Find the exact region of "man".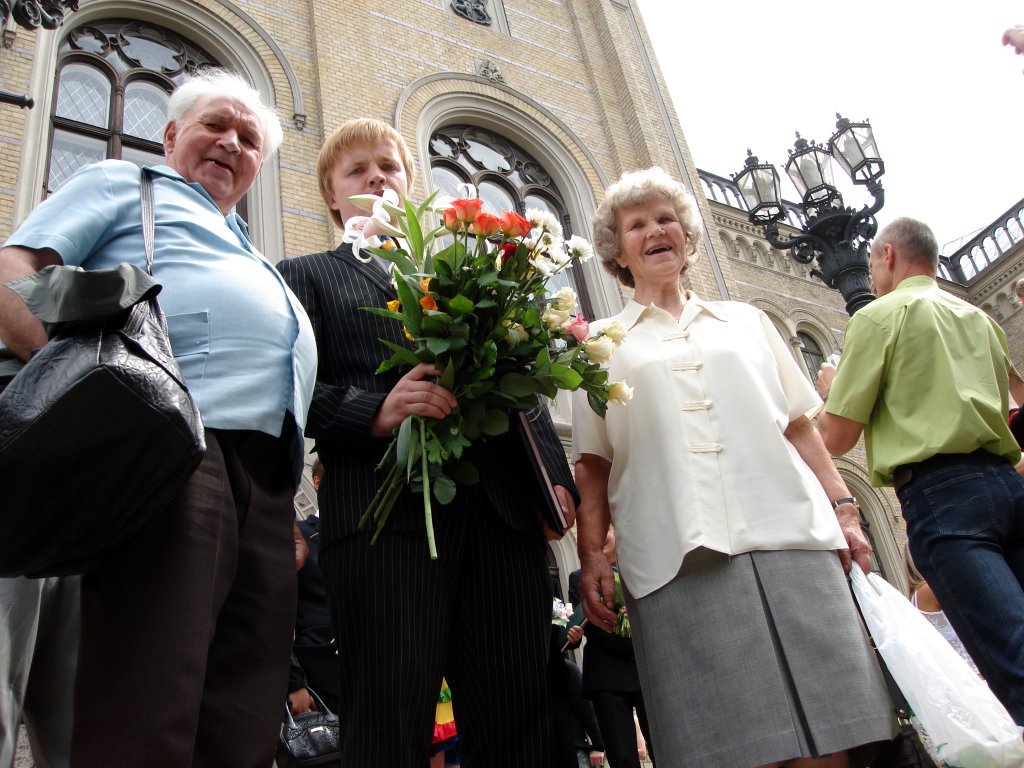
Exact region: 813/215/1023/726.
